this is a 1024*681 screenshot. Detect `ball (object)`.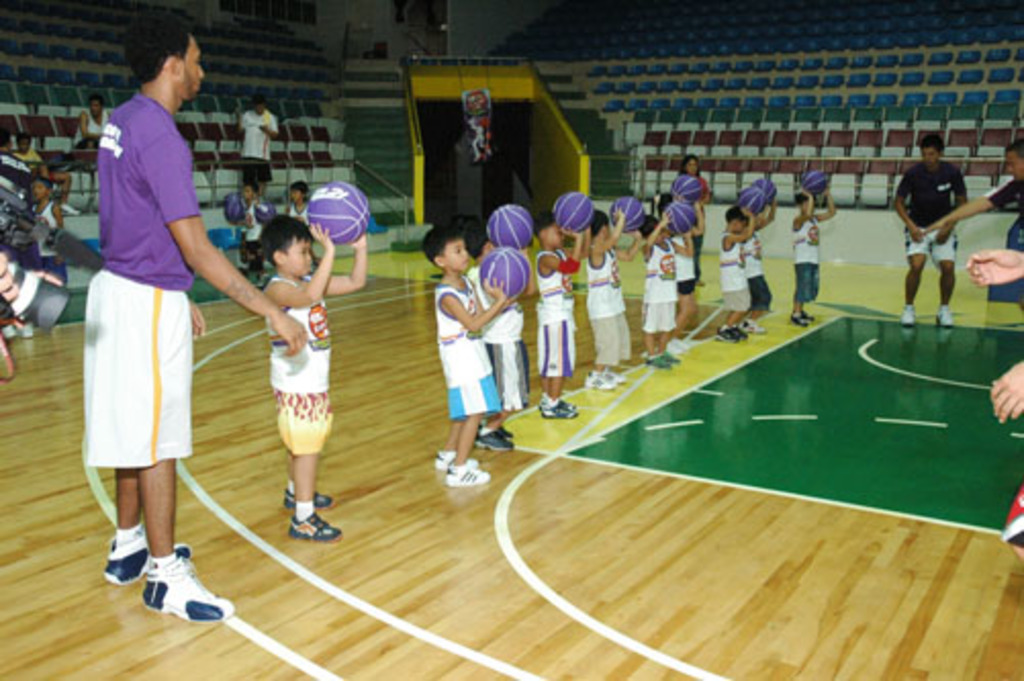
<region>221, 194, 241, 225</region>.
